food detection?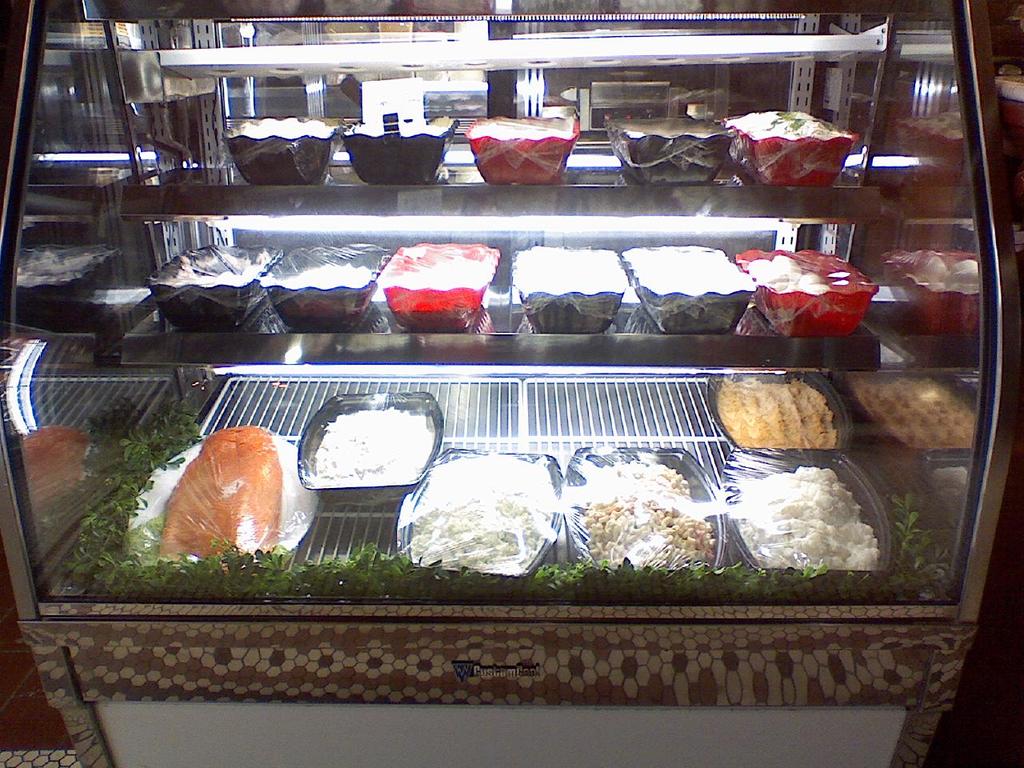
722/111/850/145
